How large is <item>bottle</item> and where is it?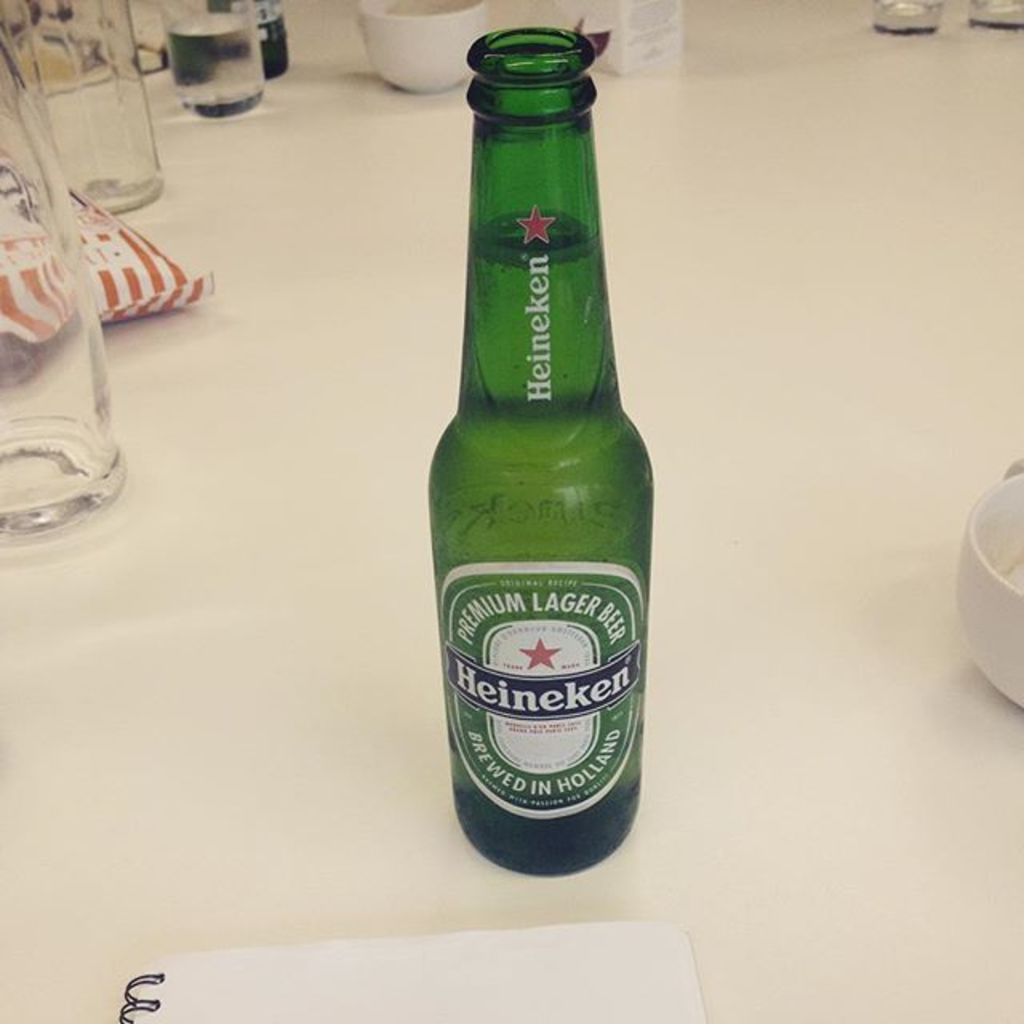
Bounding box: 0 22 128 544.
